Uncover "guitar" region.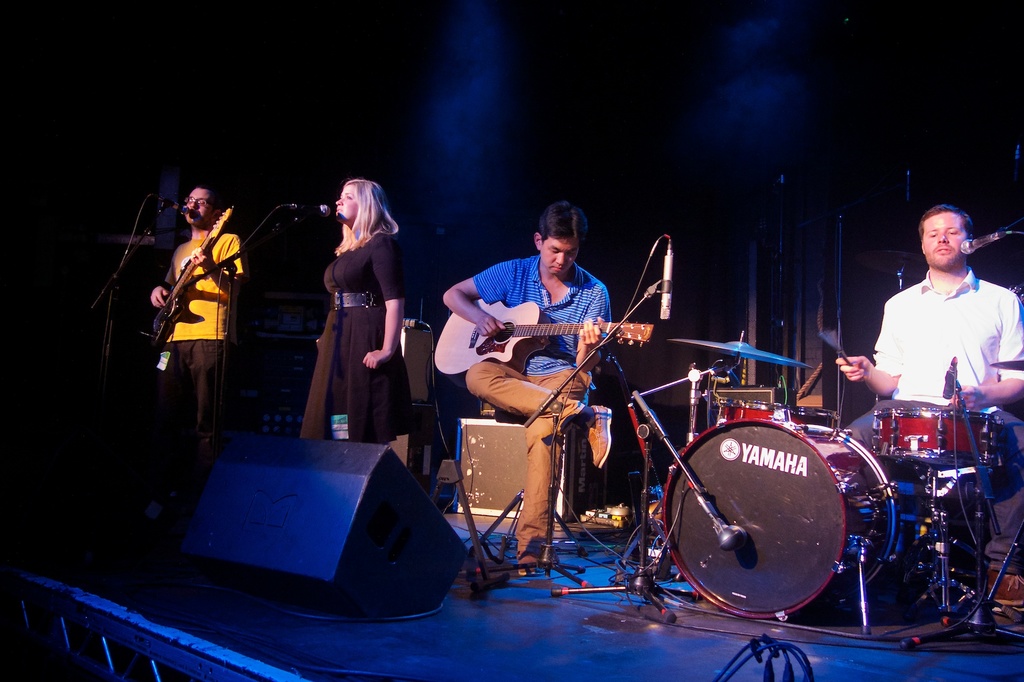
Uncovered: 146:197:232:358.
